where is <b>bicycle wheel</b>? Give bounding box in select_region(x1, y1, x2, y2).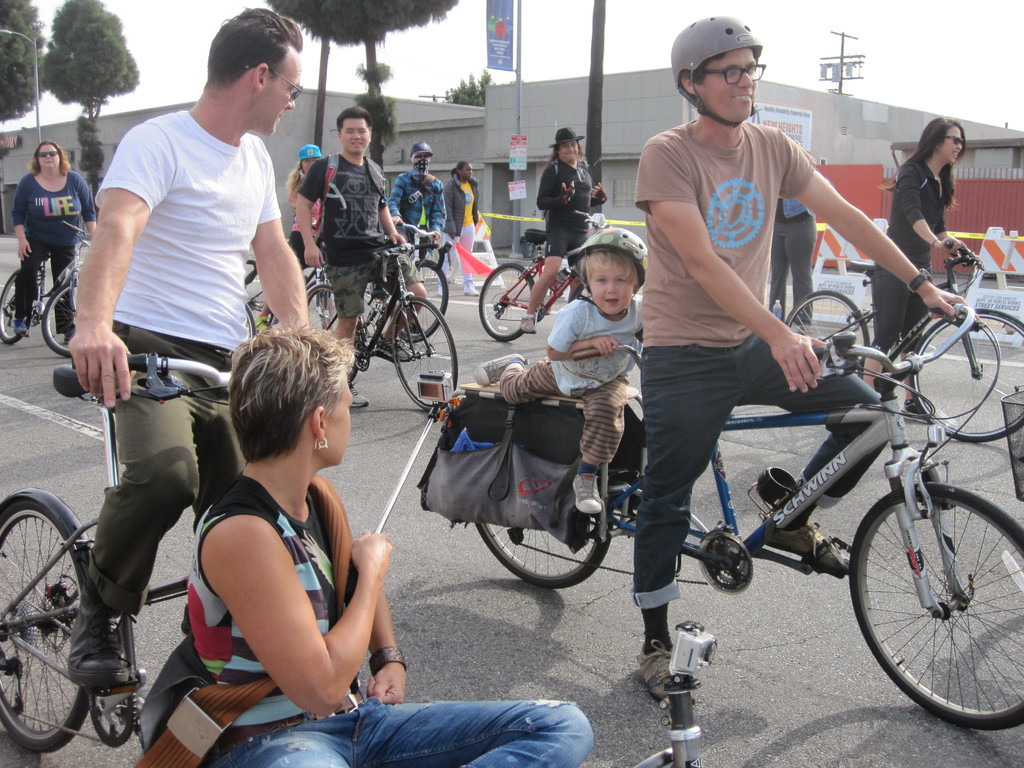
select_region(774, 285, 884, 373).
